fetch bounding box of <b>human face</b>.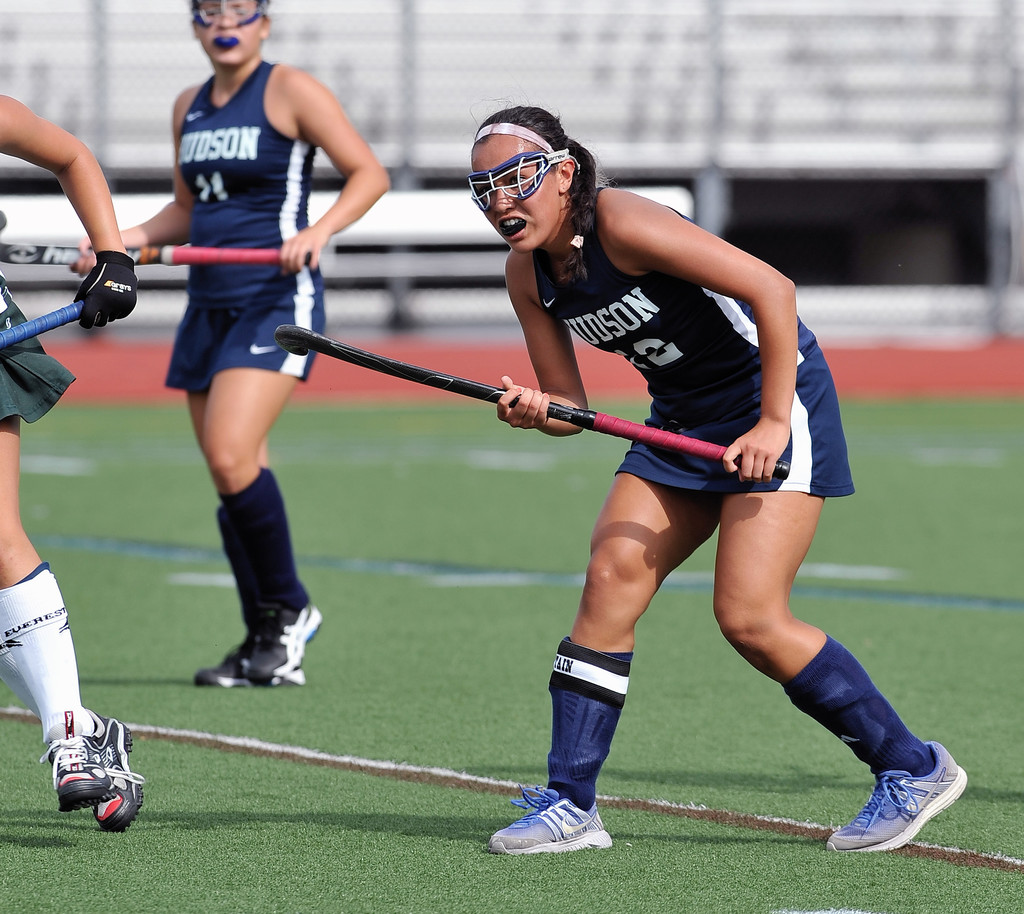
Bbox: left=478, top=132, right=555, bottom=257.
